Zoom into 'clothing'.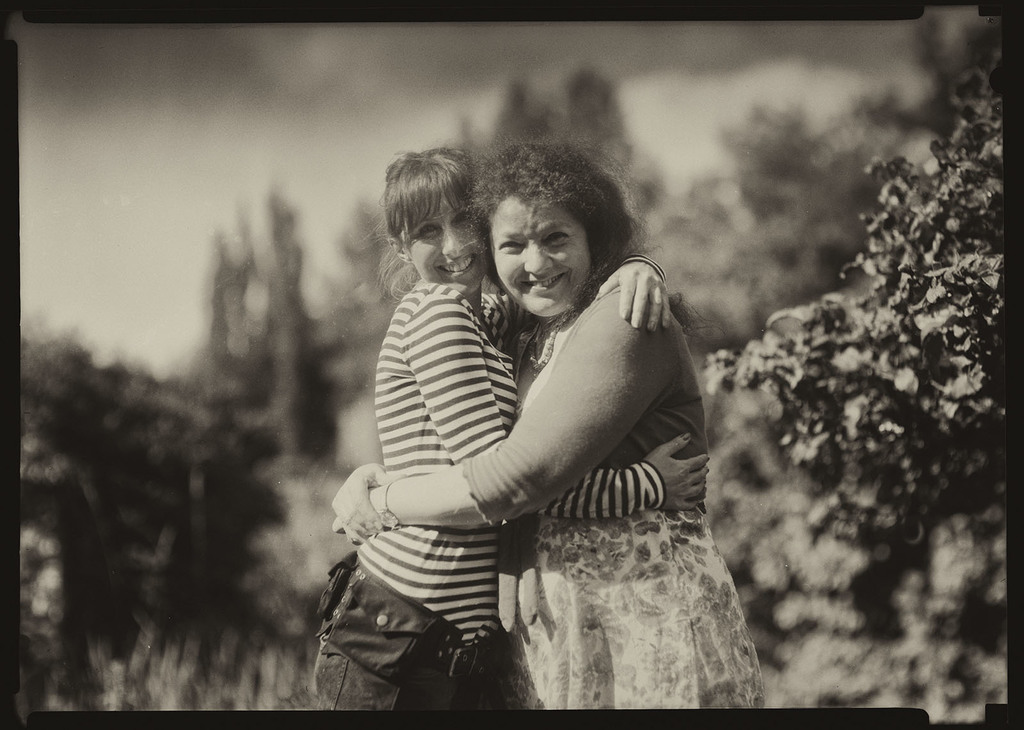
Zoom target: left=499, top=285, right=769, bottom=709.
